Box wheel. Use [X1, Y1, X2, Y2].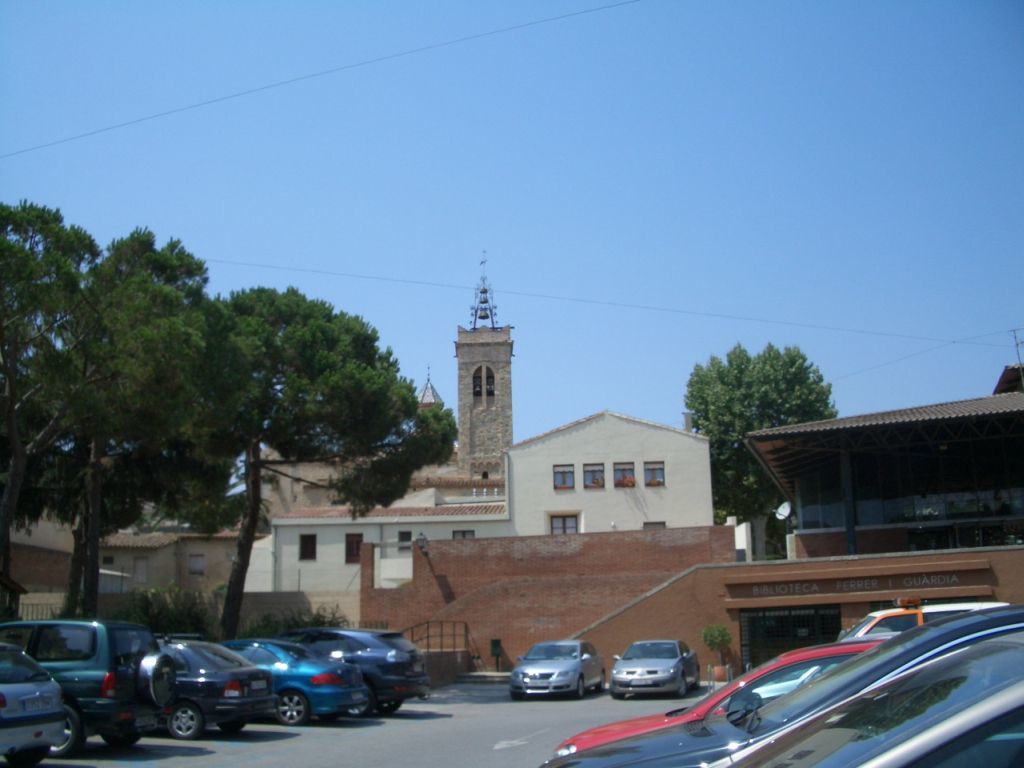
[218, 722, 245, 734].
